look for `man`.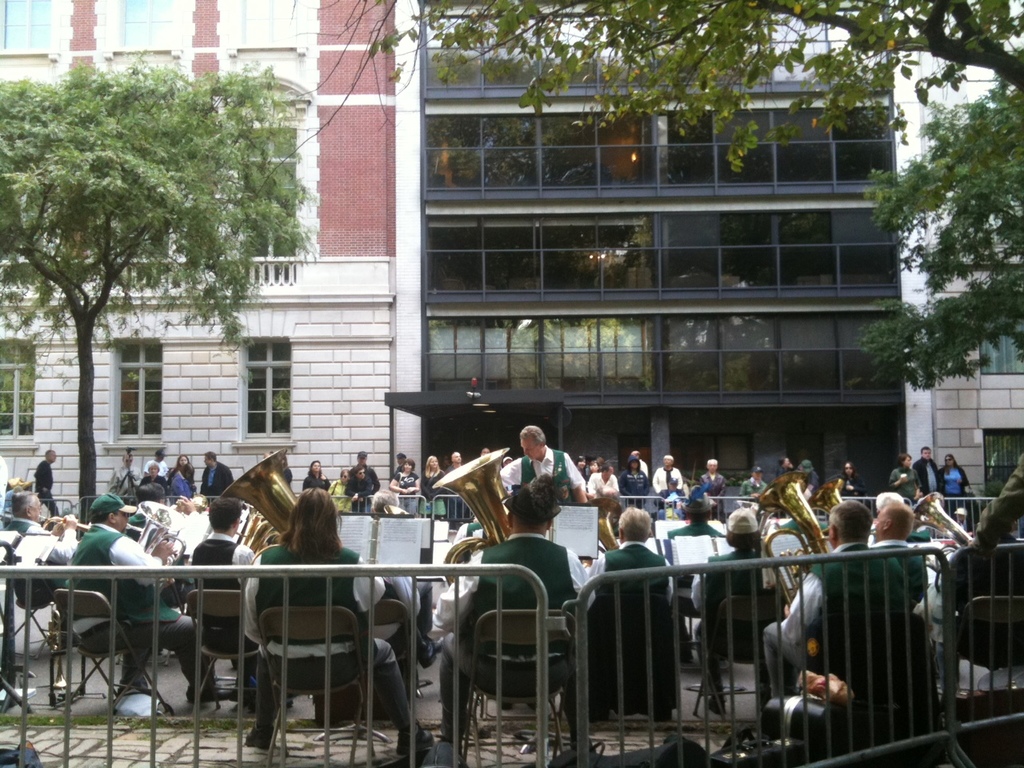
Found: [697,508,775,711].
